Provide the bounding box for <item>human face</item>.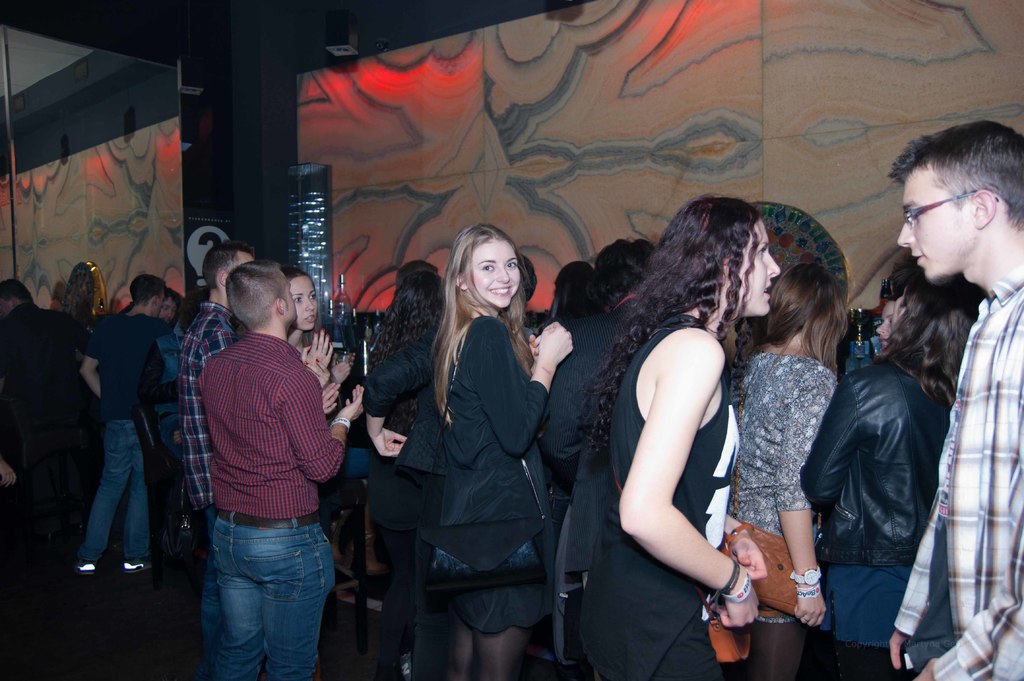
crop(285, 278, 320, 330).
